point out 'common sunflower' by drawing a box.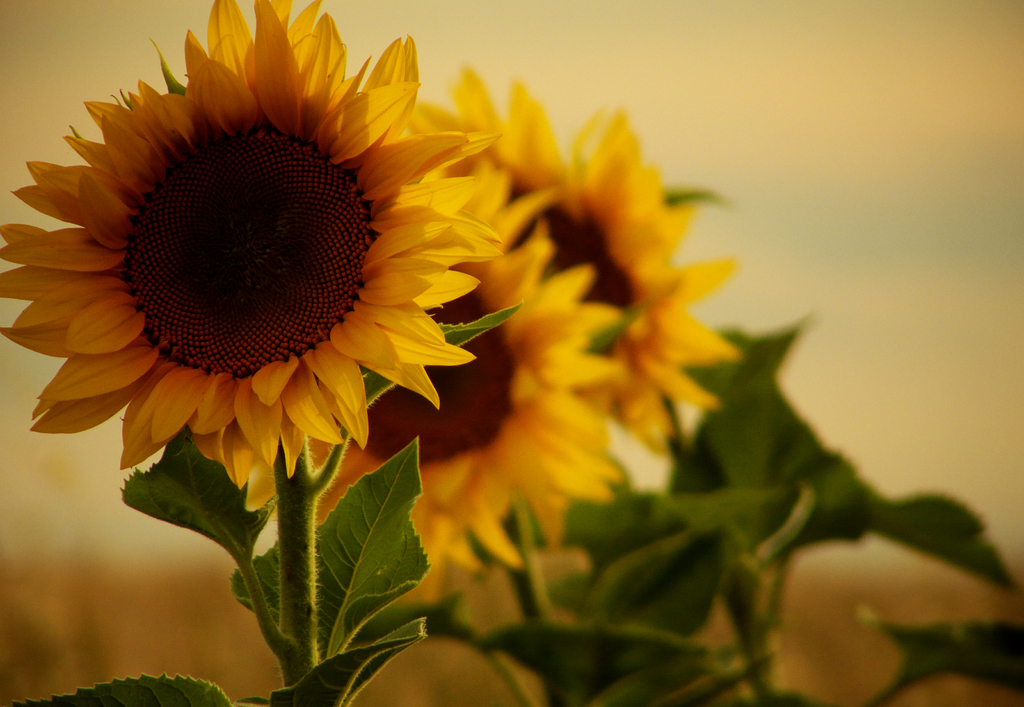
[left=447, top=85, right=734, bottom=477].
